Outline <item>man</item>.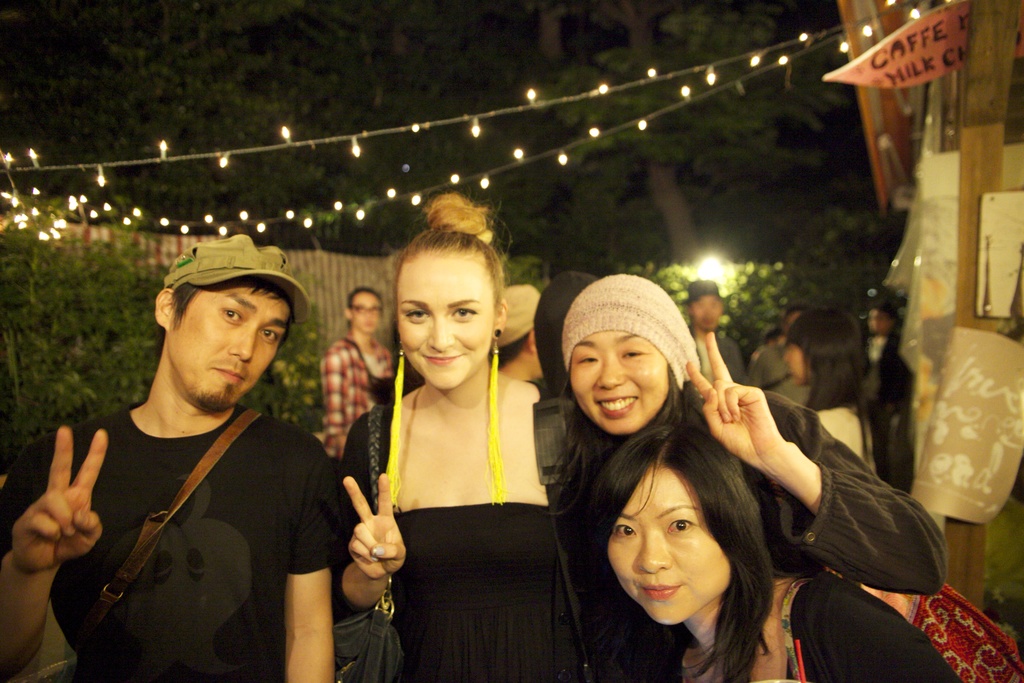
Outline: crop(0, 235, 365, 682).
